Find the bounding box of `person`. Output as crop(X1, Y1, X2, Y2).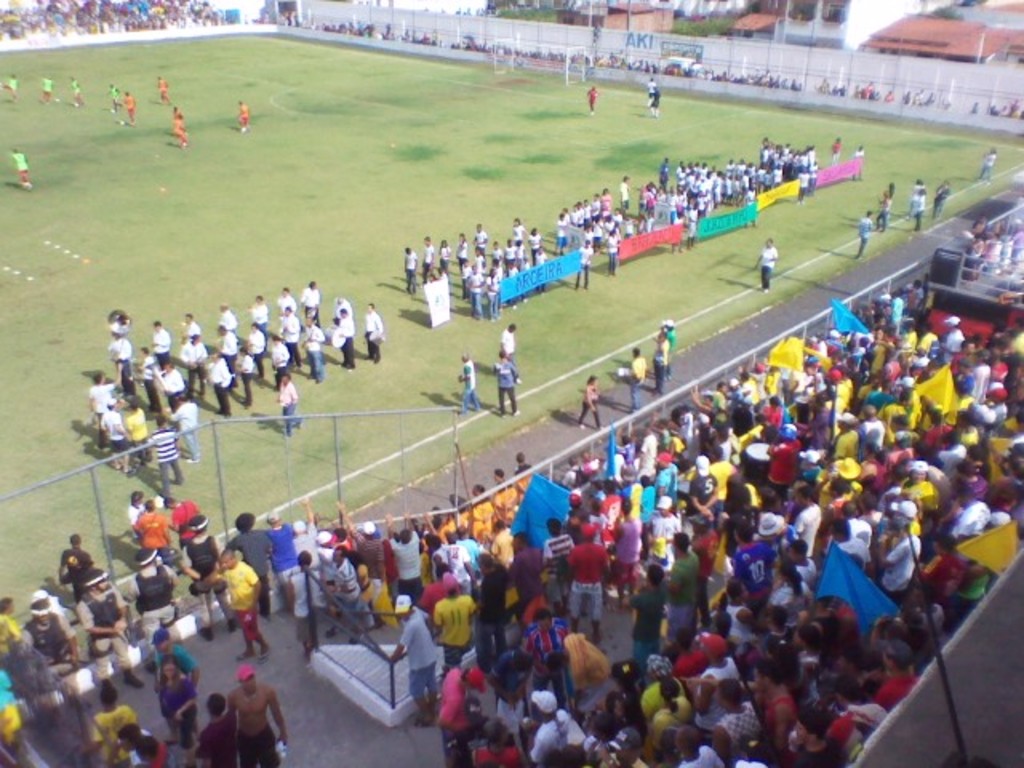
crop(678, 202, 701, 251).
